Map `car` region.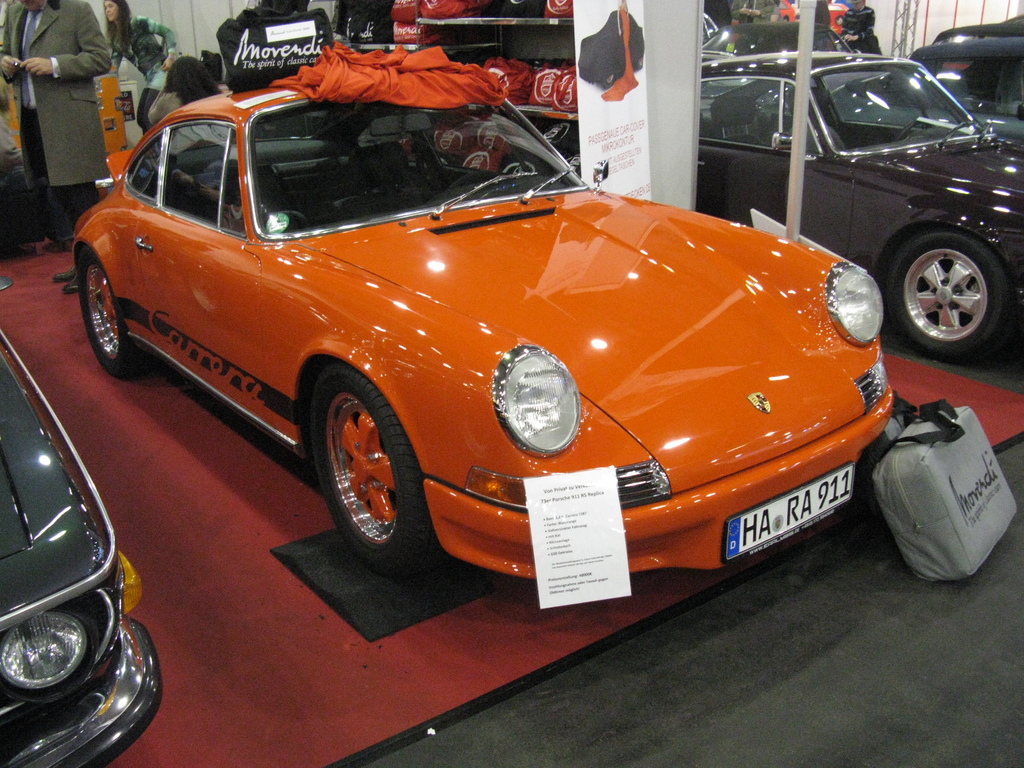
Mapped to l=703, t=5, r=841, b=44.
